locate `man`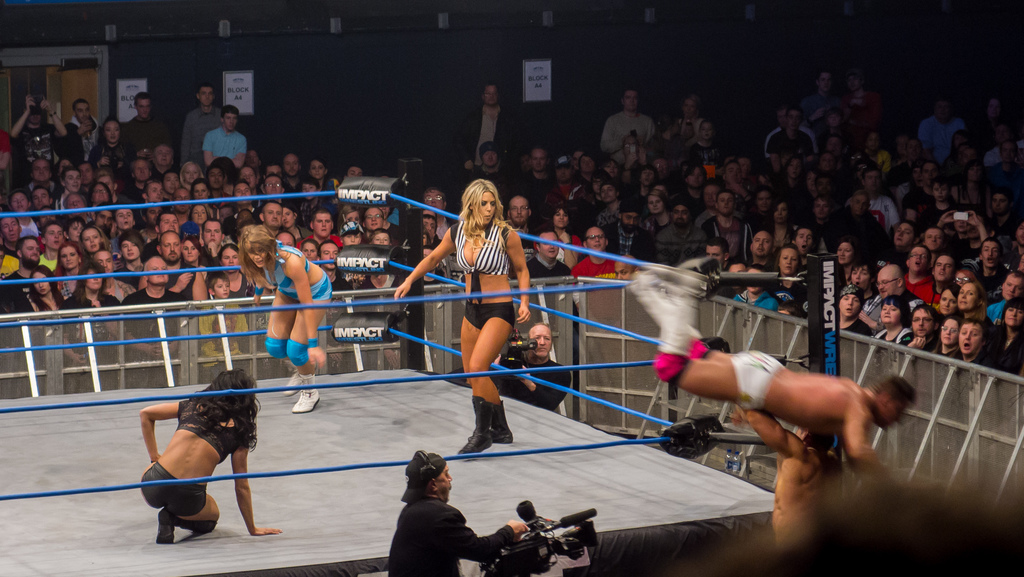
(148, 178, 168, 204)
